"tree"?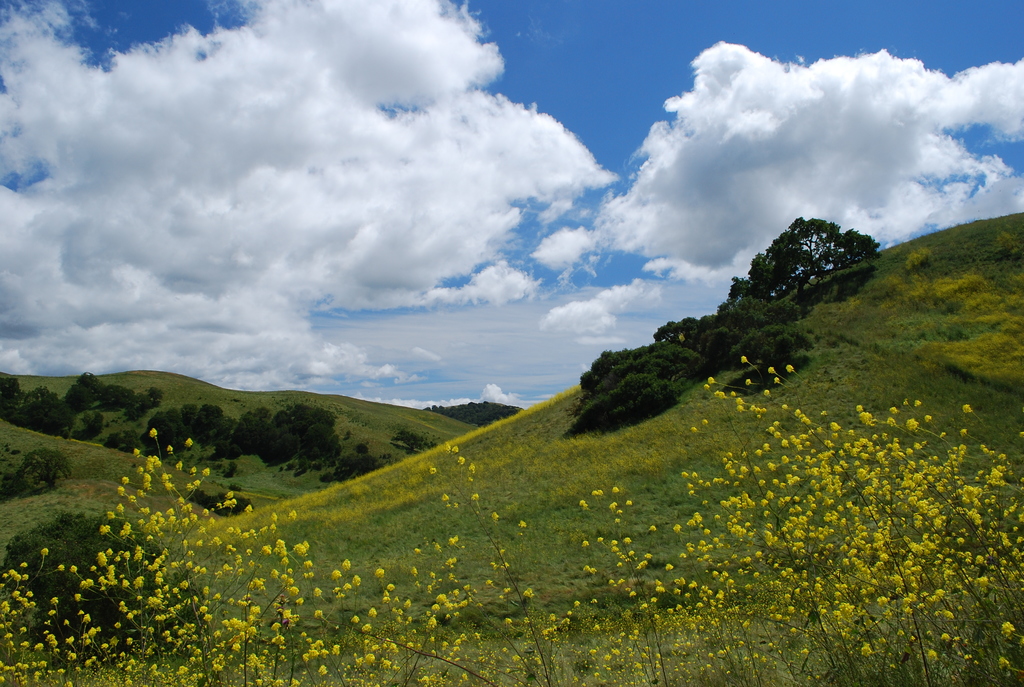
(104,387,129,408)
